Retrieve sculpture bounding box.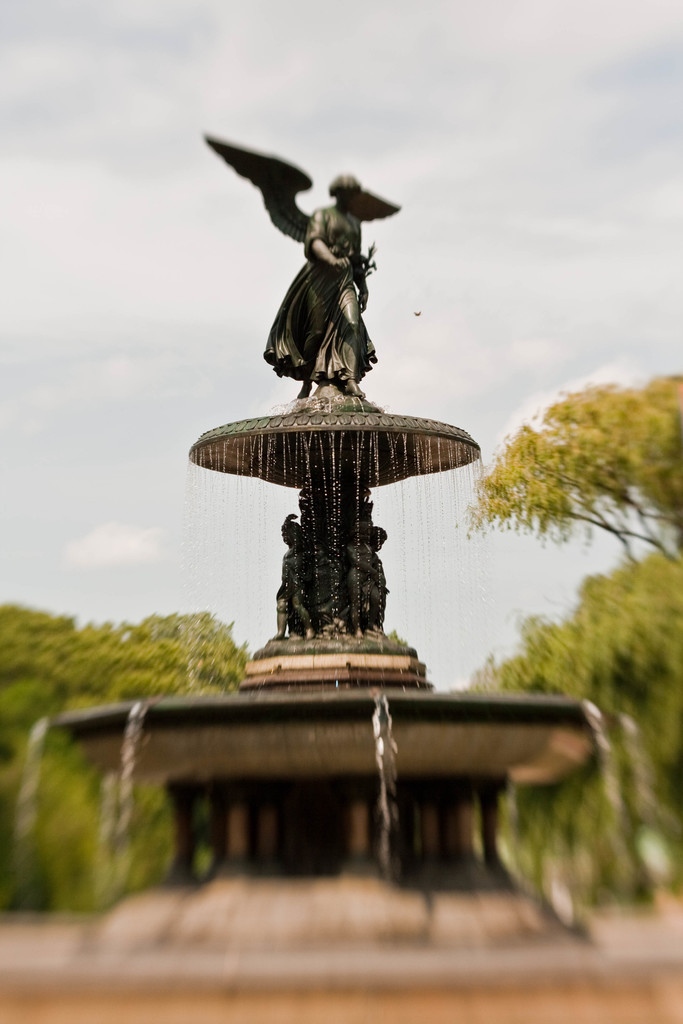
Bounding box: bbox=(188, 168, 481, 639).
